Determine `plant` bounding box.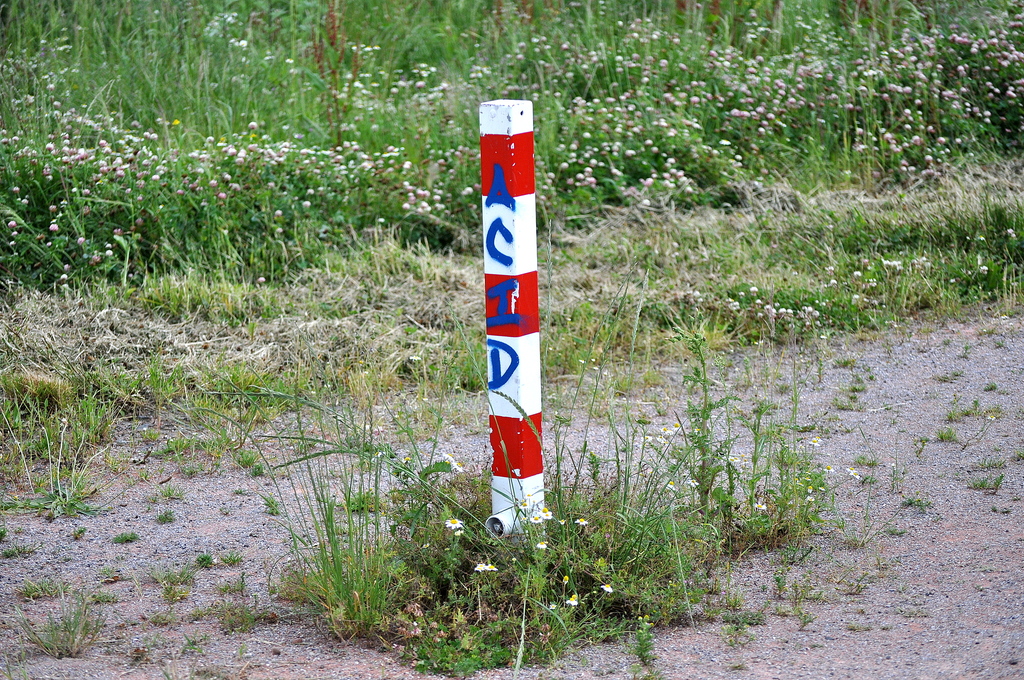
Determined: bbox=(854, 476, 874, 546).
